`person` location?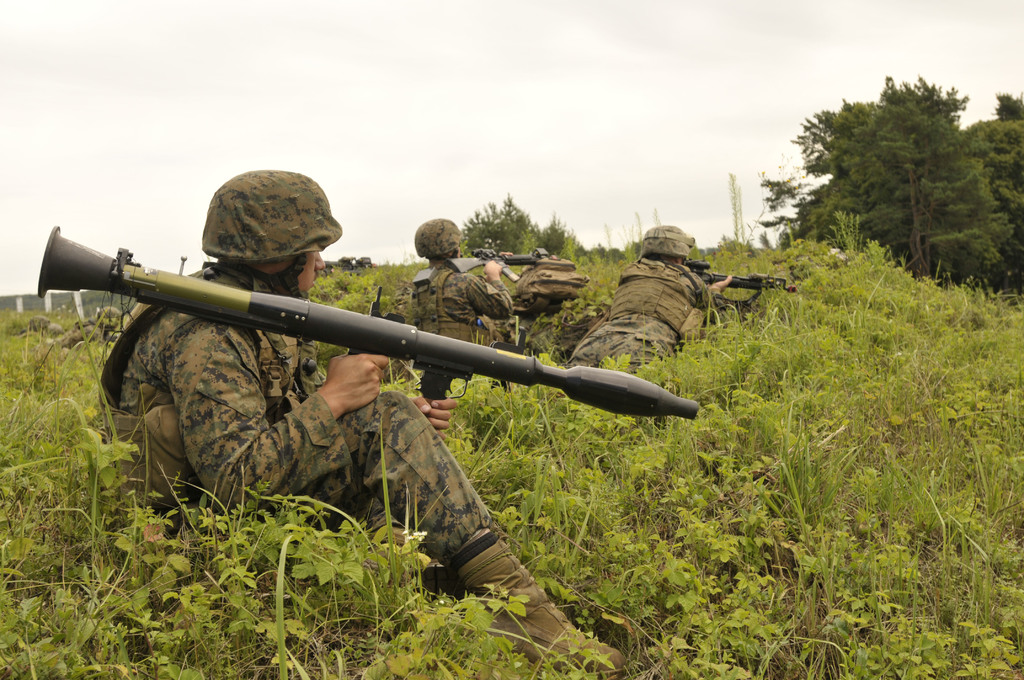
569:225:721:382
